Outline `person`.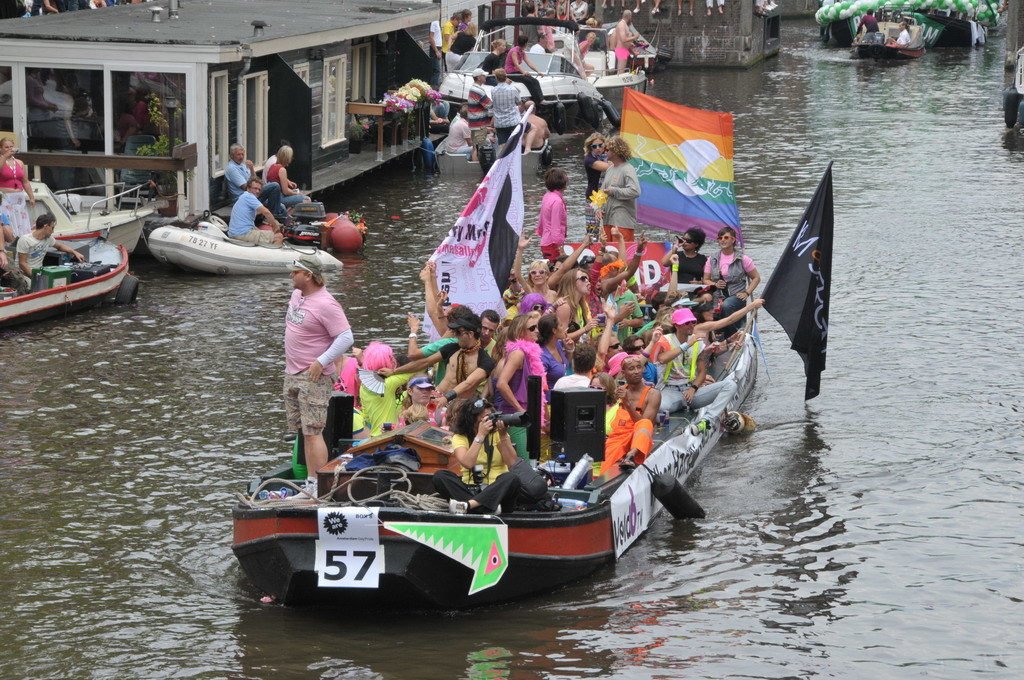
Outline: bbox(473, 73, 493, 162).
